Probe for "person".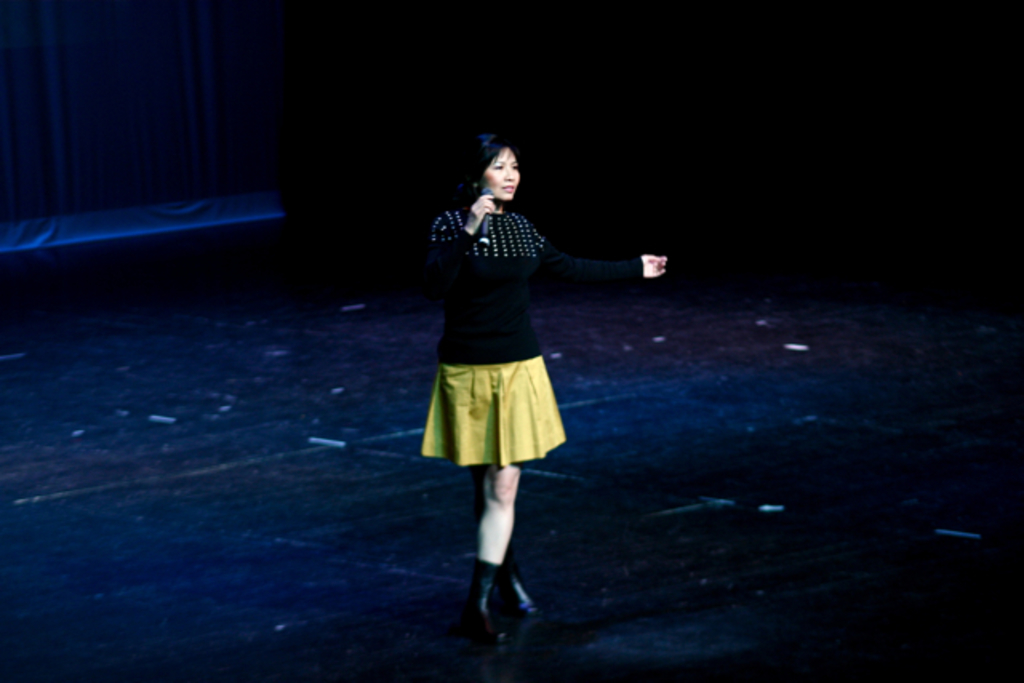
Probe result: 416/138/678/614.
